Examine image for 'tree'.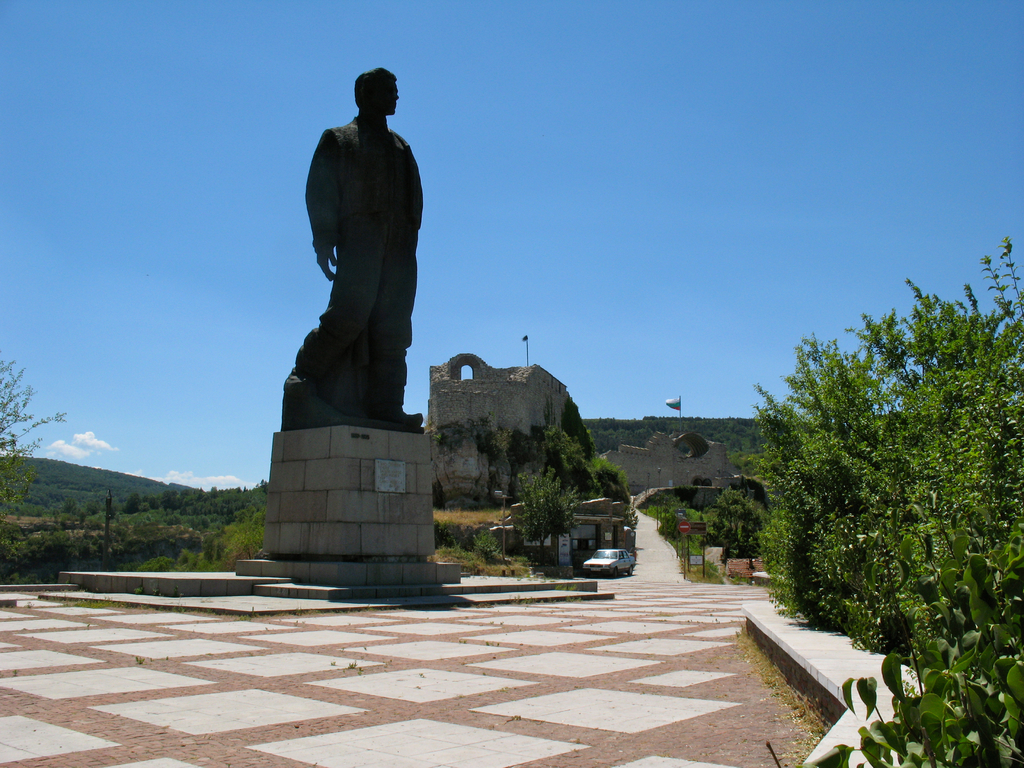
Examination result: {"x1": 739, "y1": 262, "x2": 1008, "y2": 714}.
